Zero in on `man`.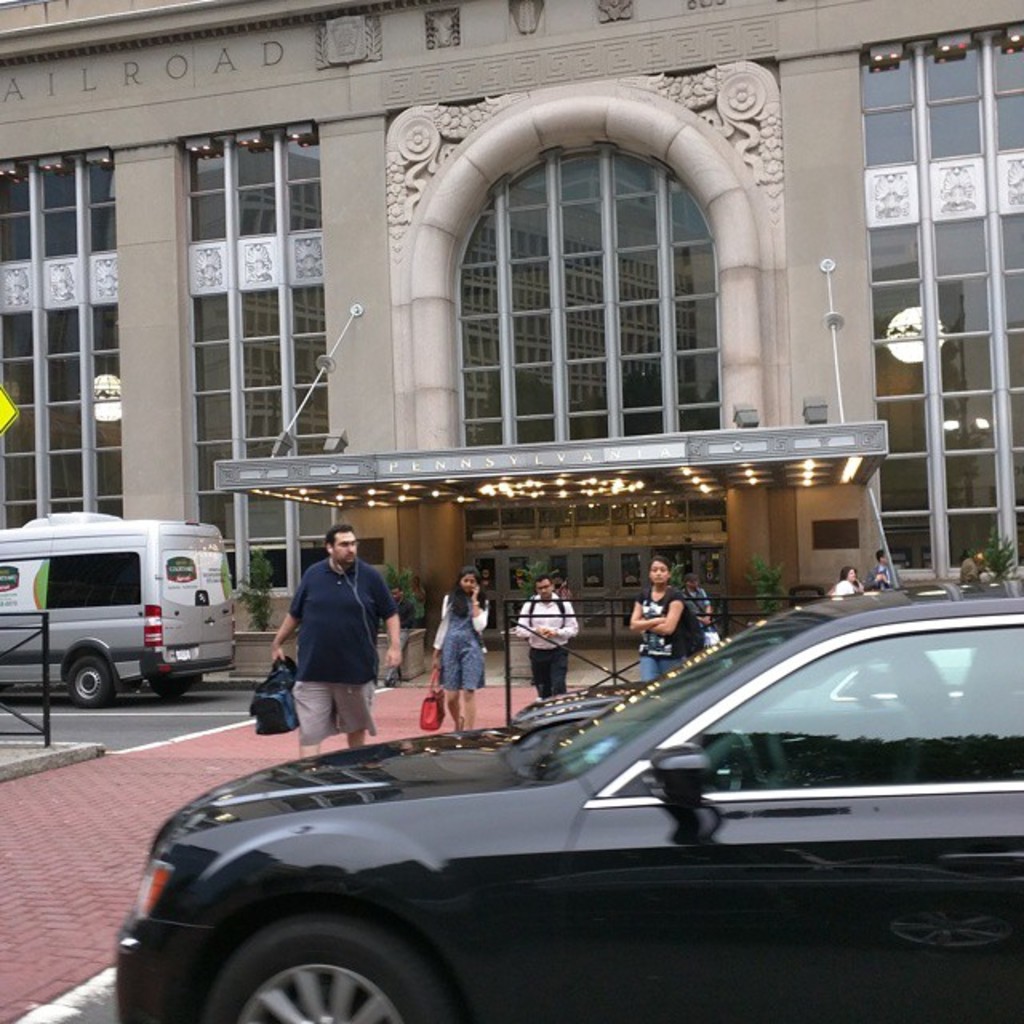
Zeroed in: box=[955, 544, 984, 581].
